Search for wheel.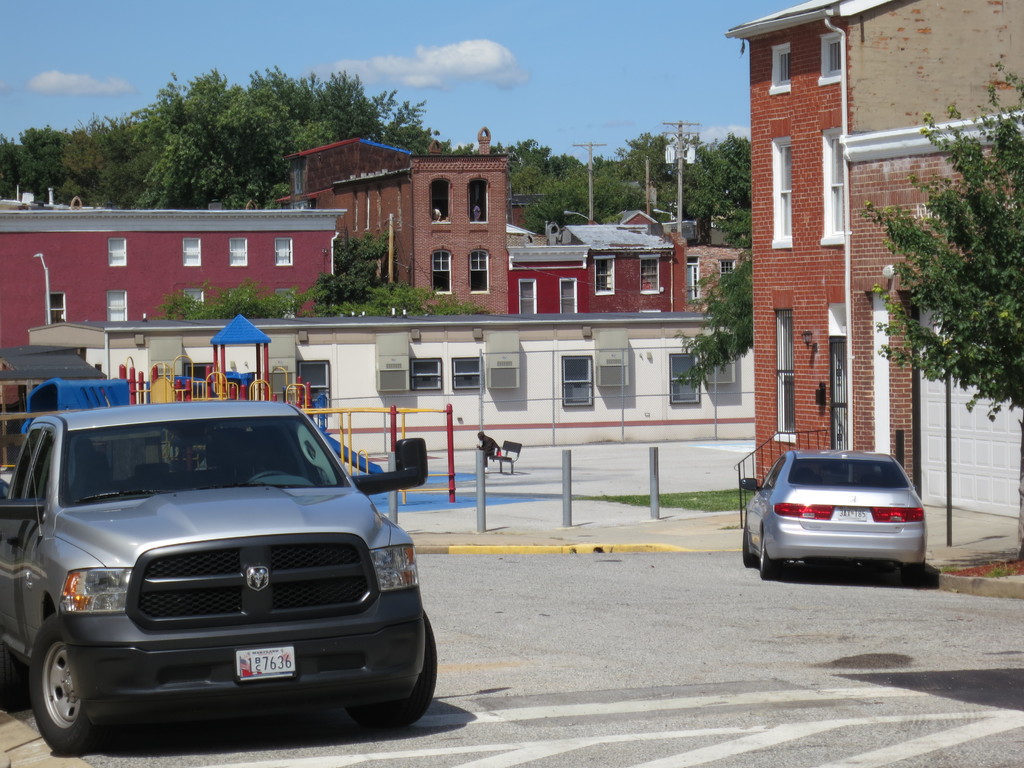
Found at bbox=[759, 536, 779, 583].
